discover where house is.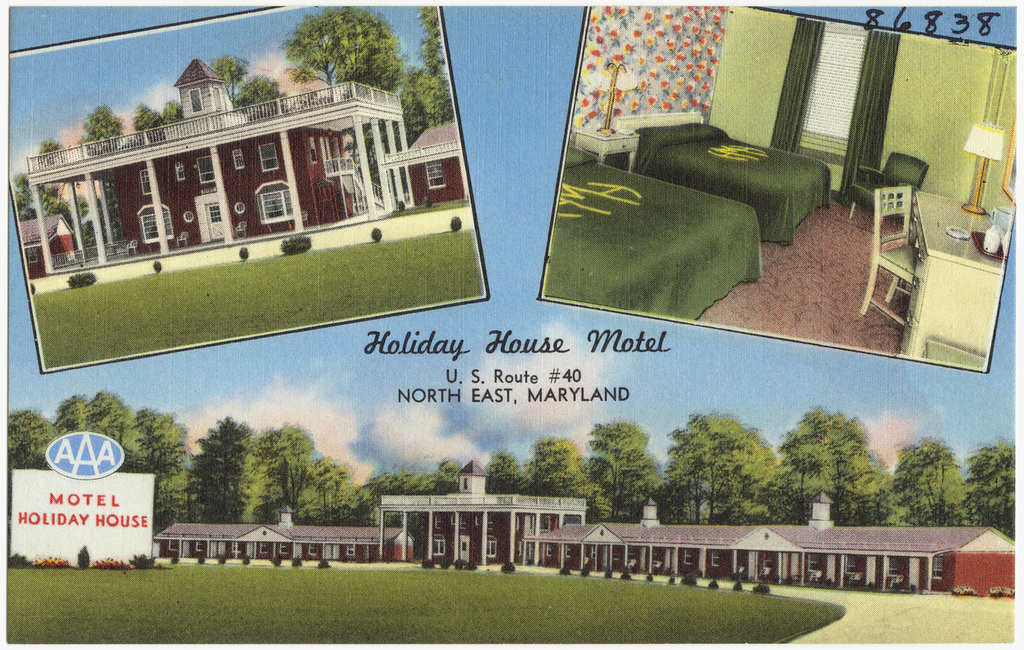
Discovered at {"left": 20, "top": 213, "right": 69, "bottom": 270}.
